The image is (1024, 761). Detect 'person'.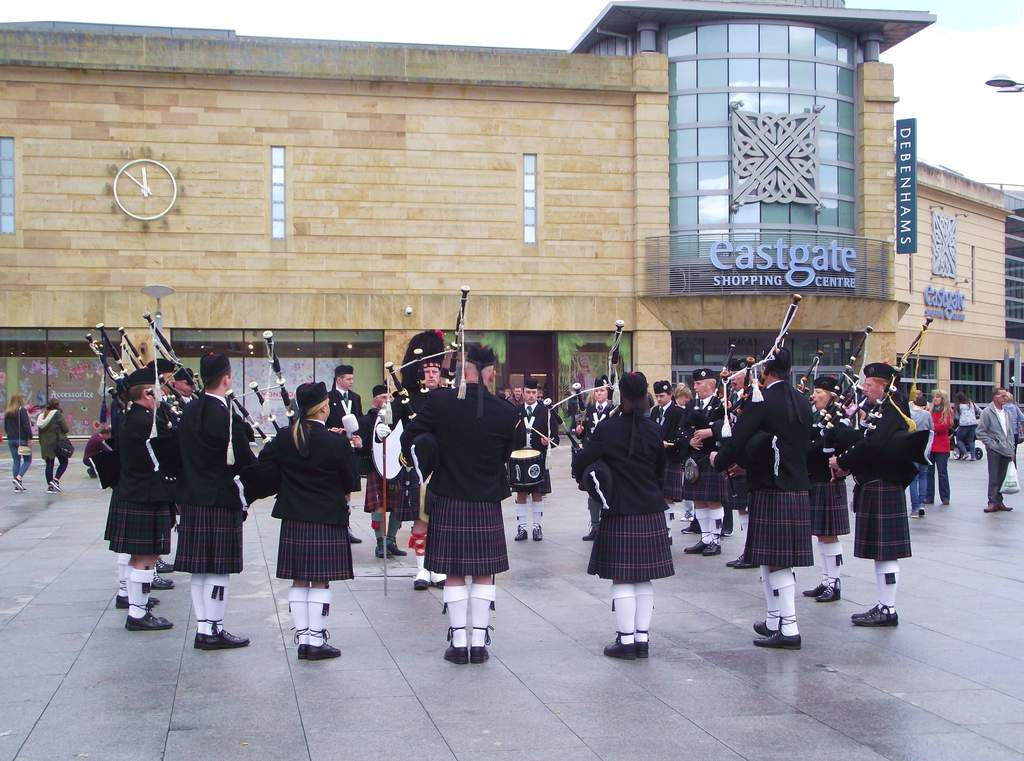
Detection: x1=922, y1=390, x2=951, y2=506.
